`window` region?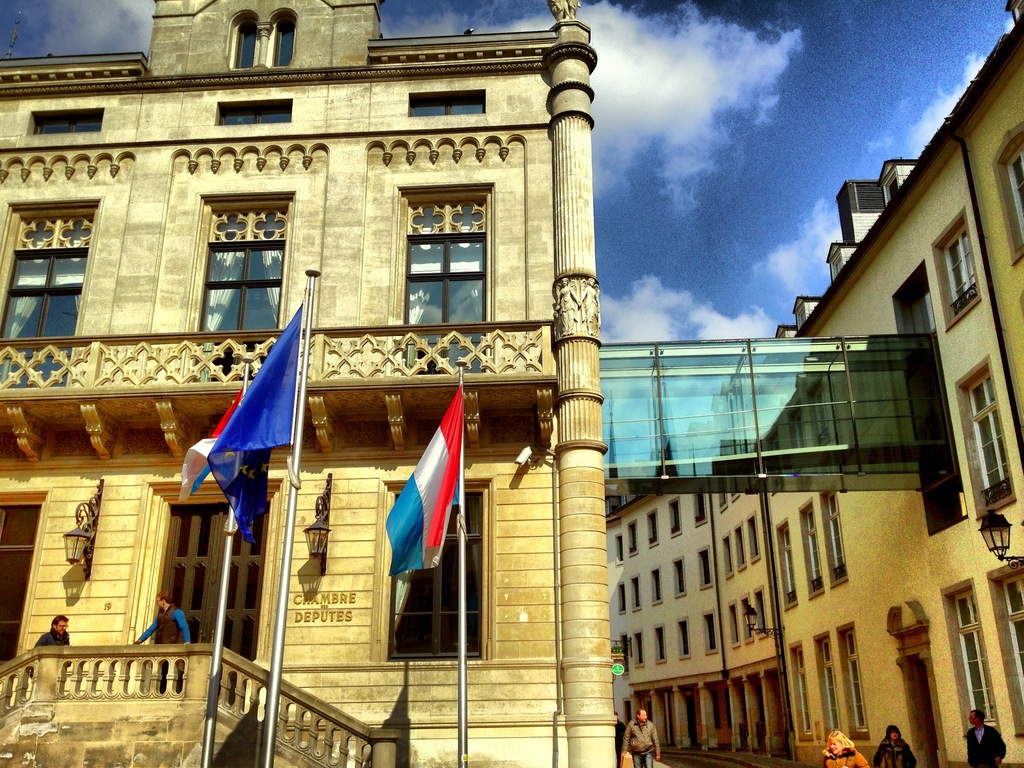
669,555,689,598
